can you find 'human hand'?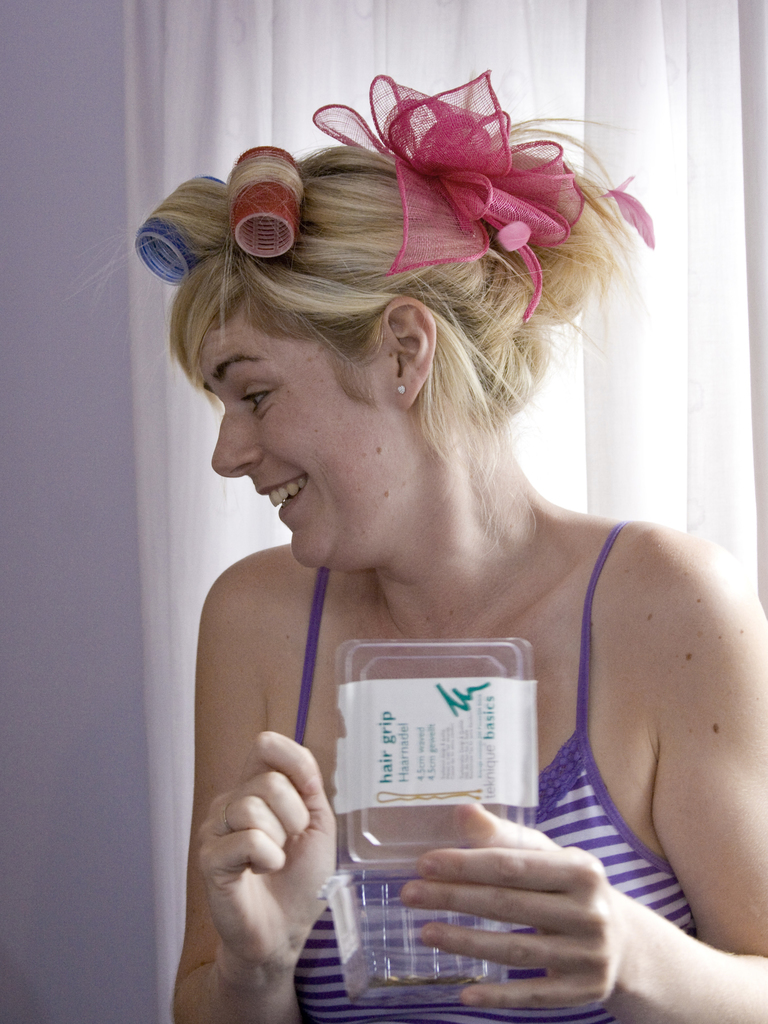
Yes, bounding box: (402, 801, 621, 1012).
